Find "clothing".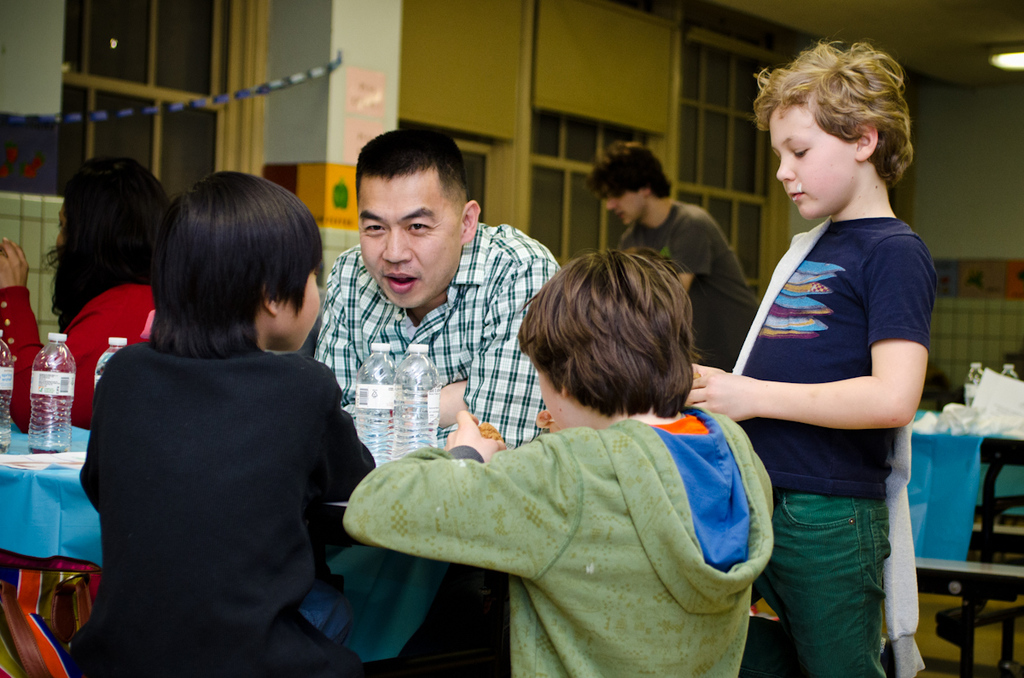
bbox(75, 275, 381, 672).
